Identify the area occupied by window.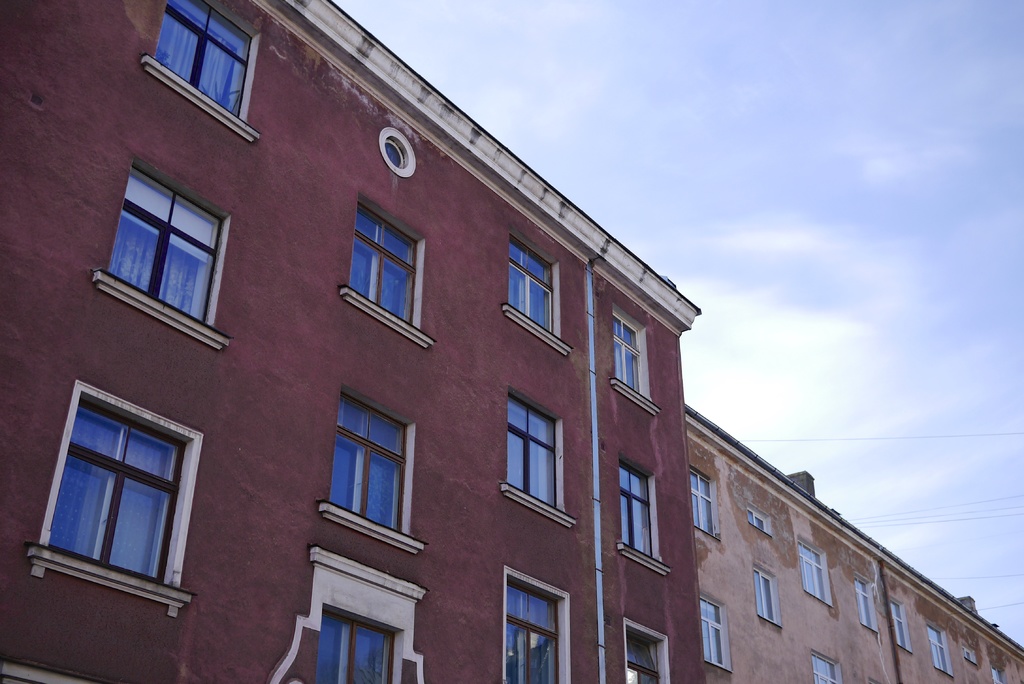
Area: (left=810, top=653, right=838, bottom=683).
